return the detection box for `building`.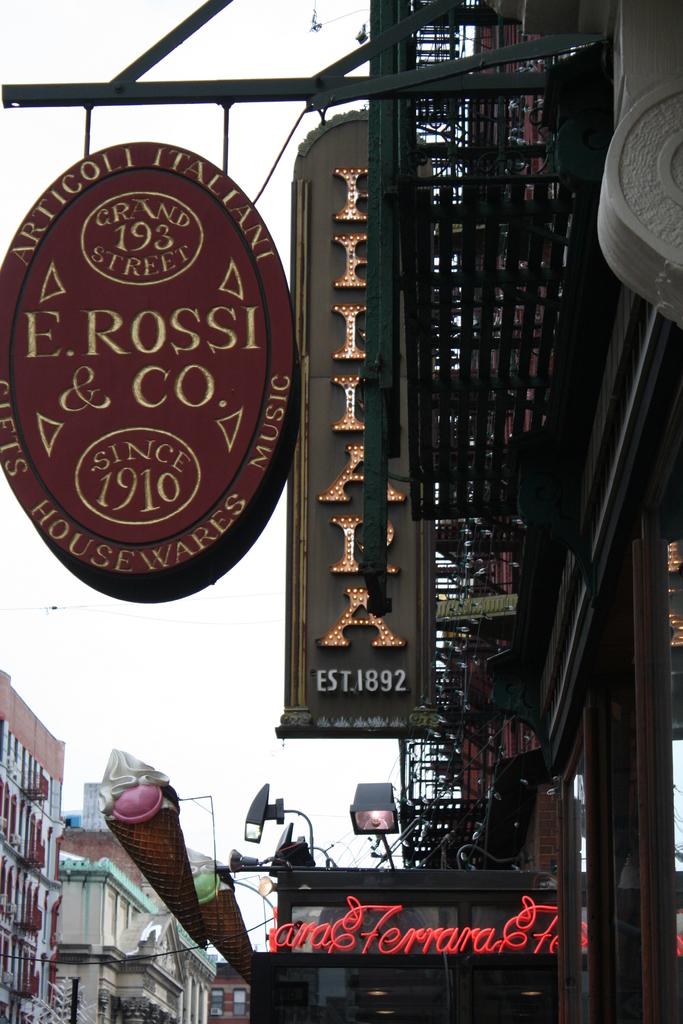
box(0, 673, 69, 1023).
